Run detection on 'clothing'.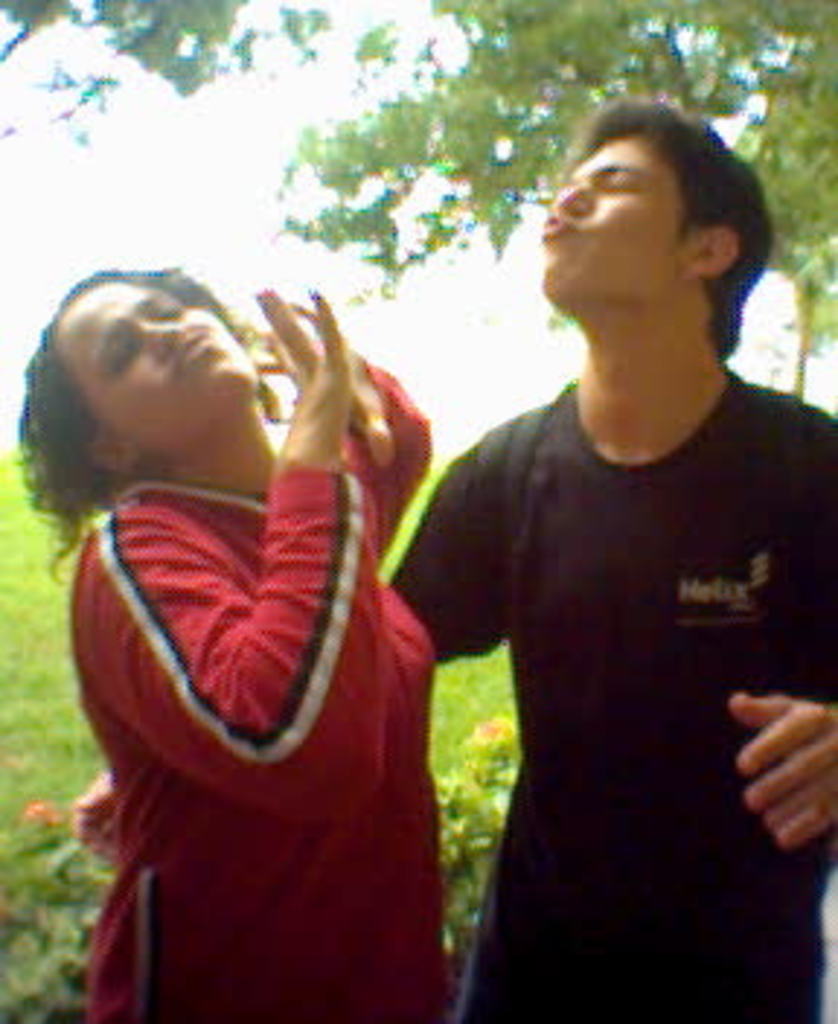
Result: BBox(372, 372, 835, 1021).
